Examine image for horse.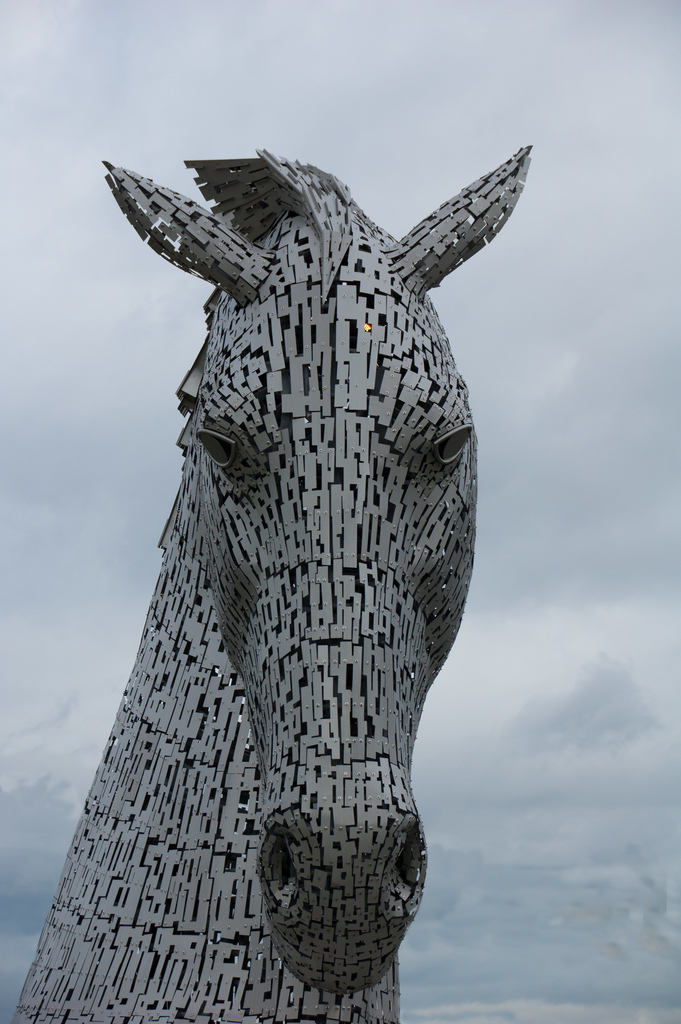
Examination result: {"left": 0, "top": 135, "right": 537, "bottom": 1023}.
